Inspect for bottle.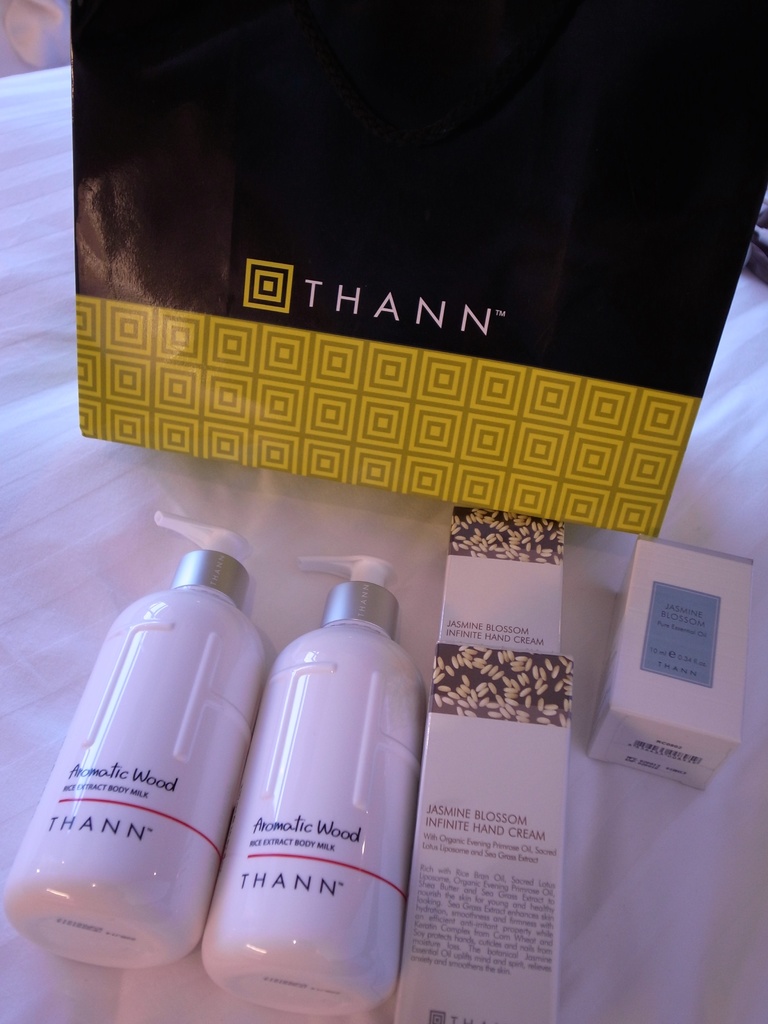
Inspection: 0/511/262/967.
